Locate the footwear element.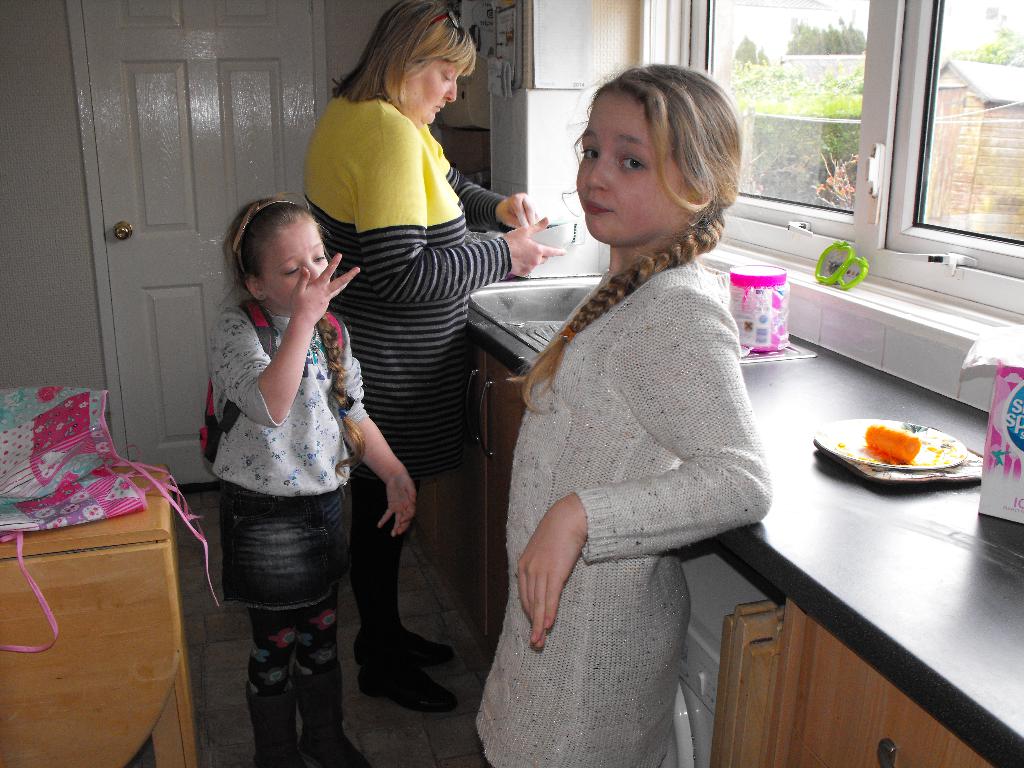
Element bbox: 247, 678, 303, 767.
